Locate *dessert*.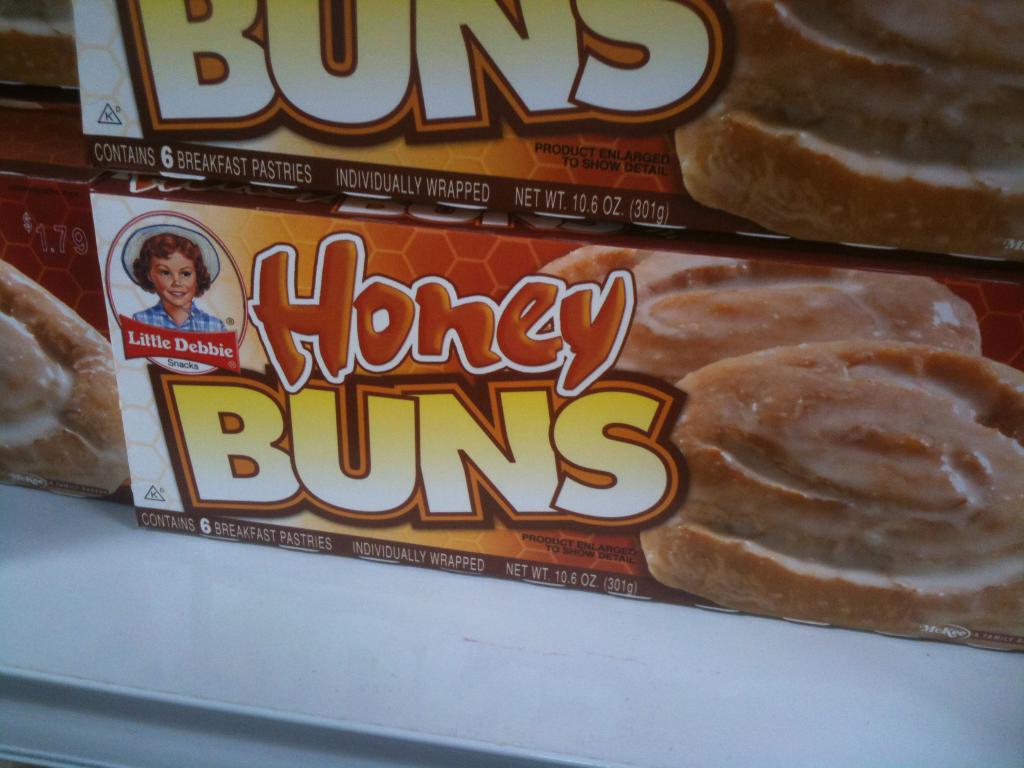
Bounding box: 0,256,136,494.
